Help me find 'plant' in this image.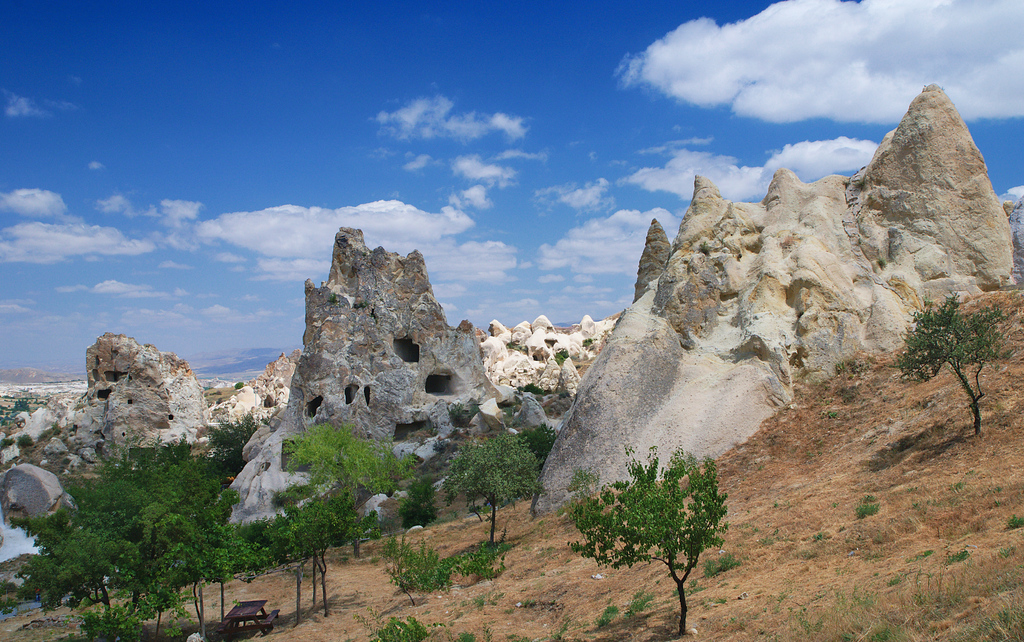
Found it: region(444, 627, 470, 641).
